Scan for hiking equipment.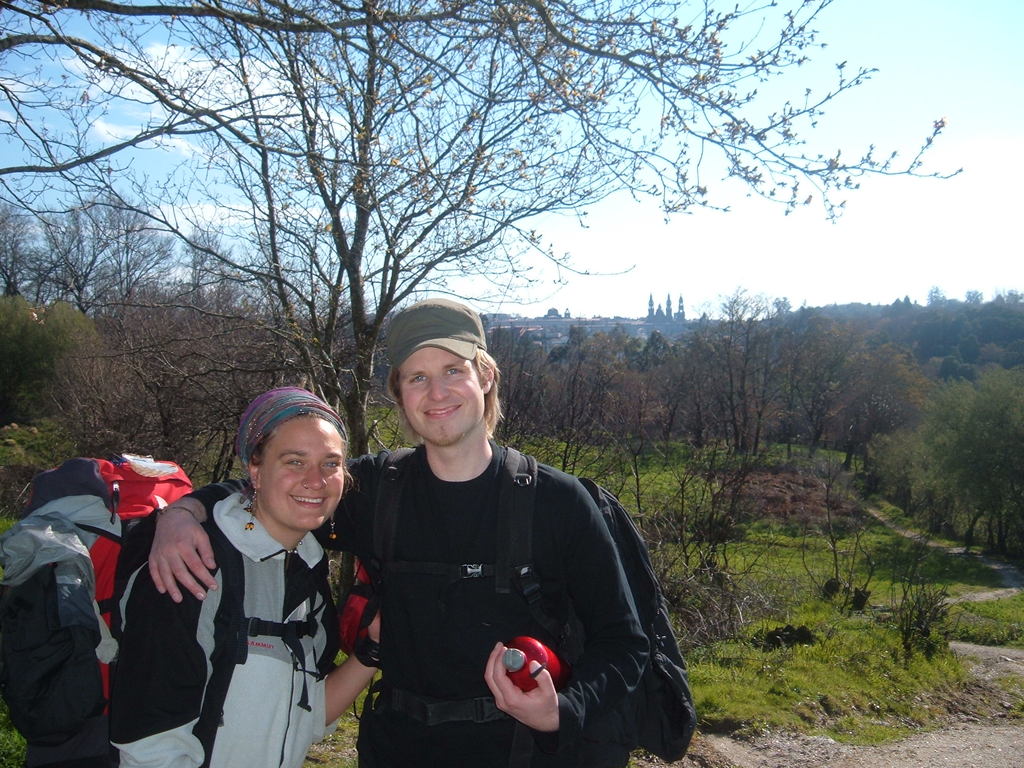
Scan result: left=371, top=440, right=704, bottom=764.
